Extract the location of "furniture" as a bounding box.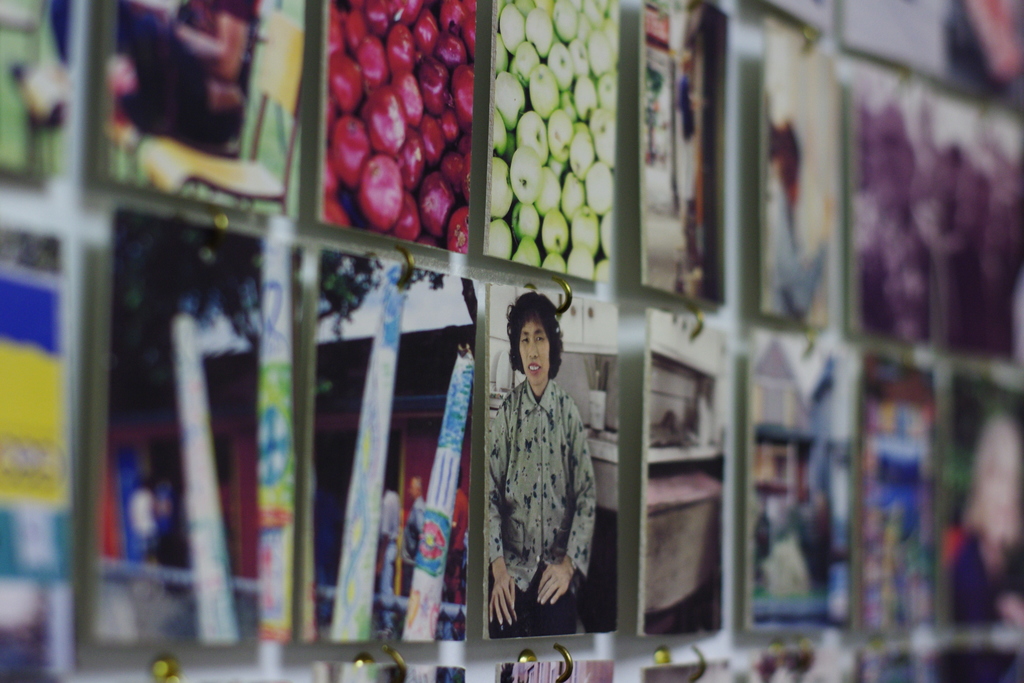
locate(139, 10, 305, 217).
